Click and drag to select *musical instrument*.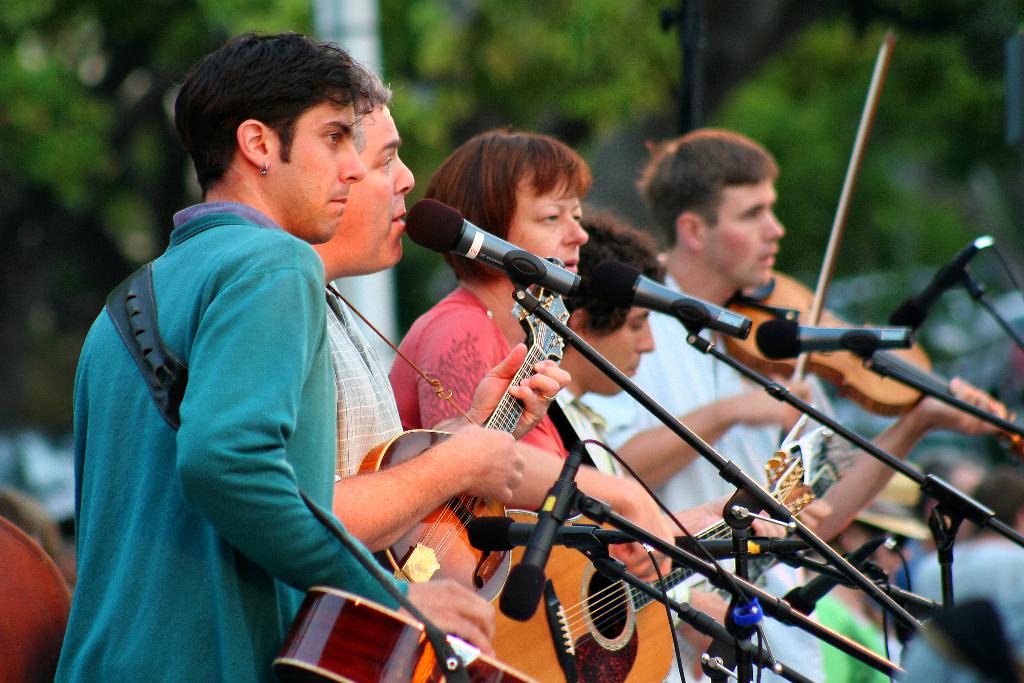
Selection: <bbox>486, 424, 808, 682</bbox>.
